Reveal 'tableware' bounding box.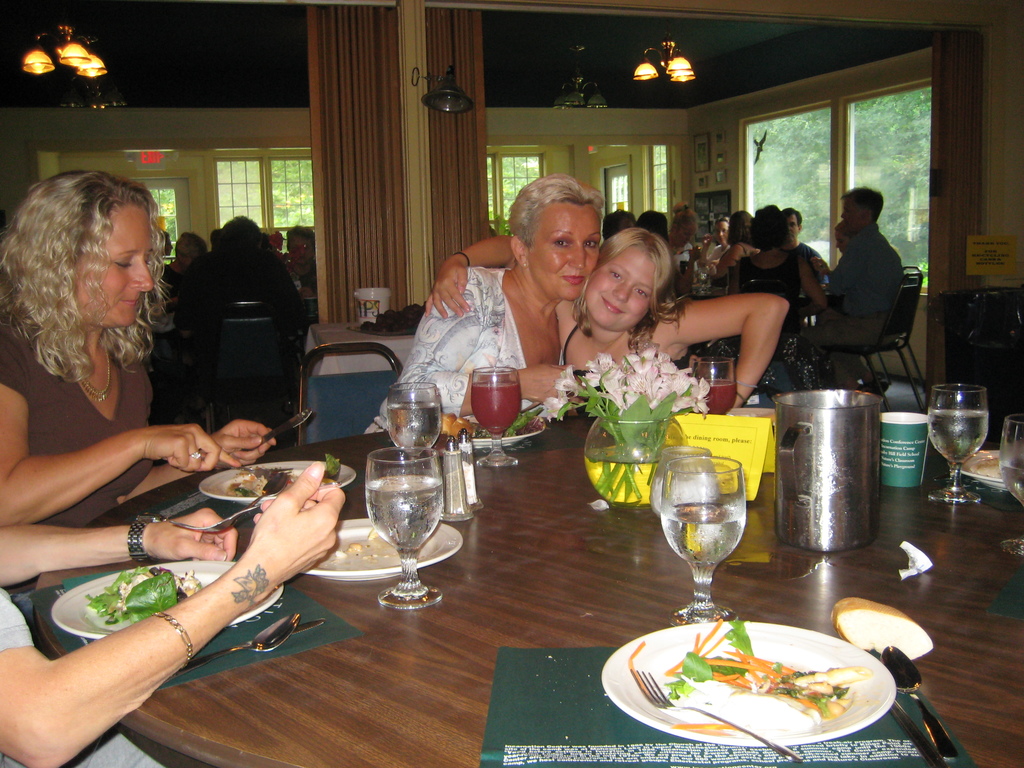
Revealed: x1=723, y1=406, x2=779, y2=426.
